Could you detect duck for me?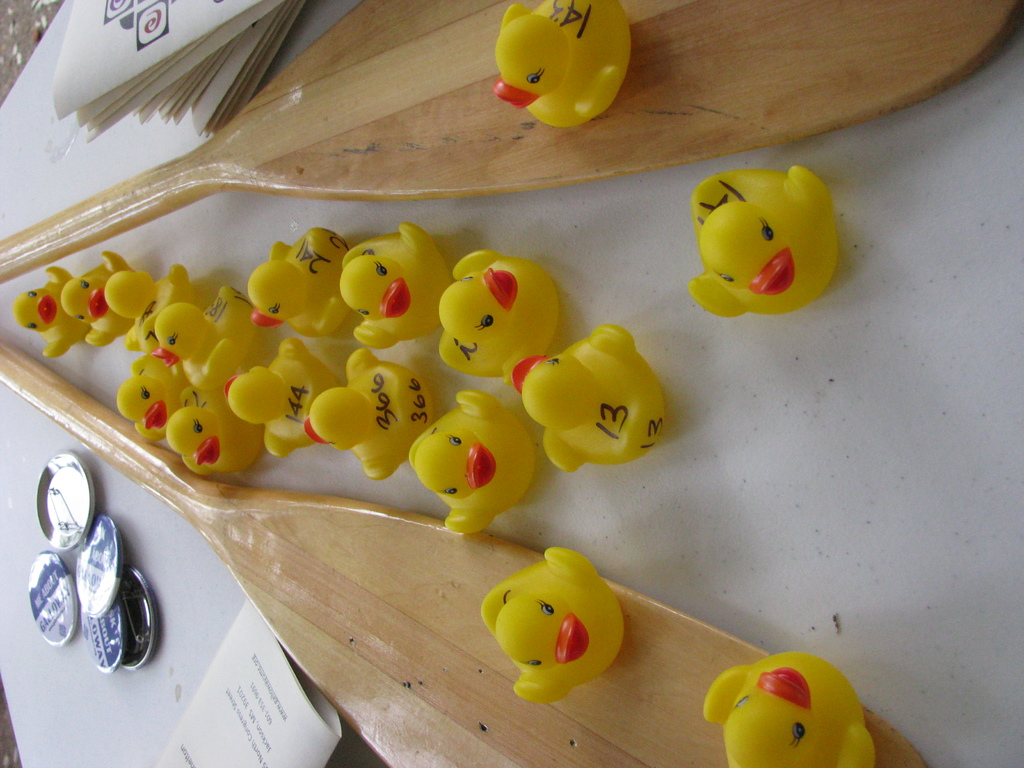
Detection result: BBox(408, 386, 535, 527).
